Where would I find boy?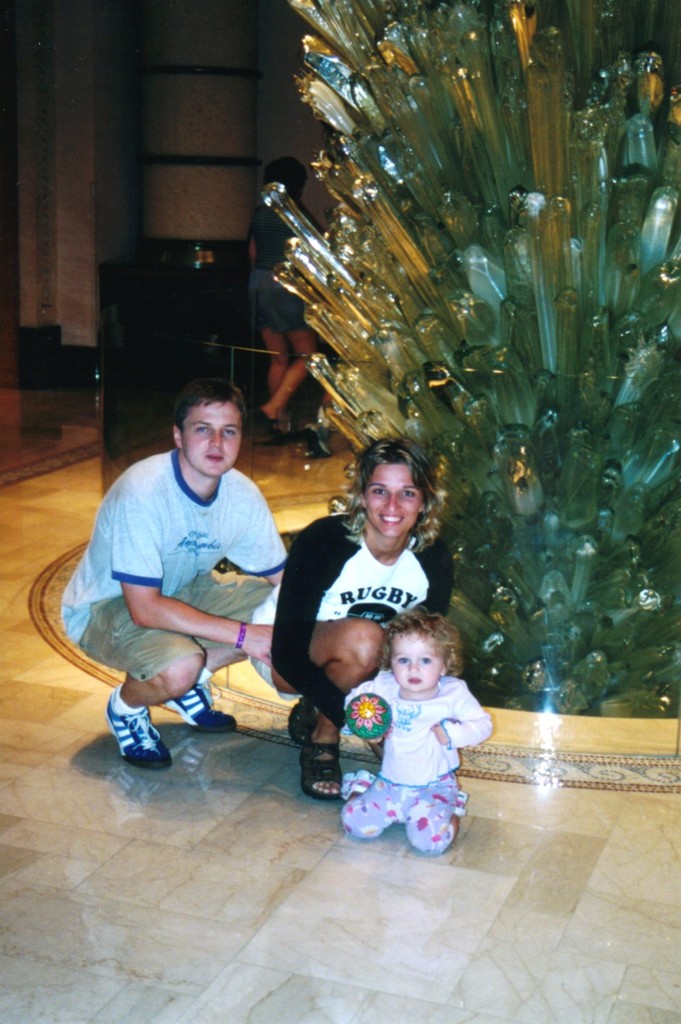
At x1=57, y1=372, x2=289, y2=766.
